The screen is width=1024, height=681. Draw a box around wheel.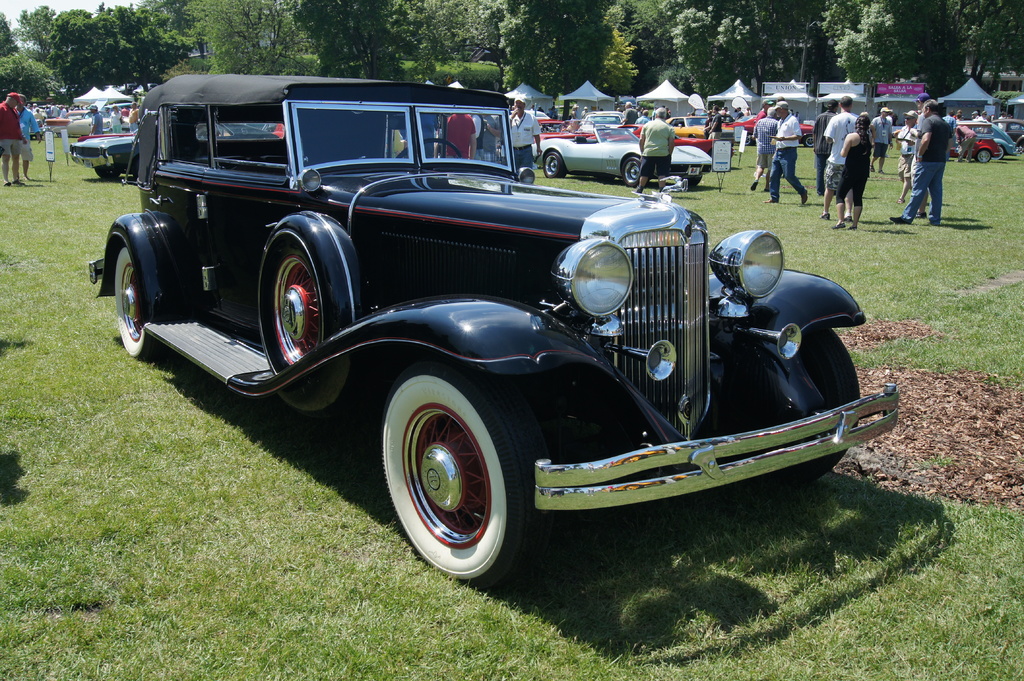
detection(259, 243, 317, 372).
